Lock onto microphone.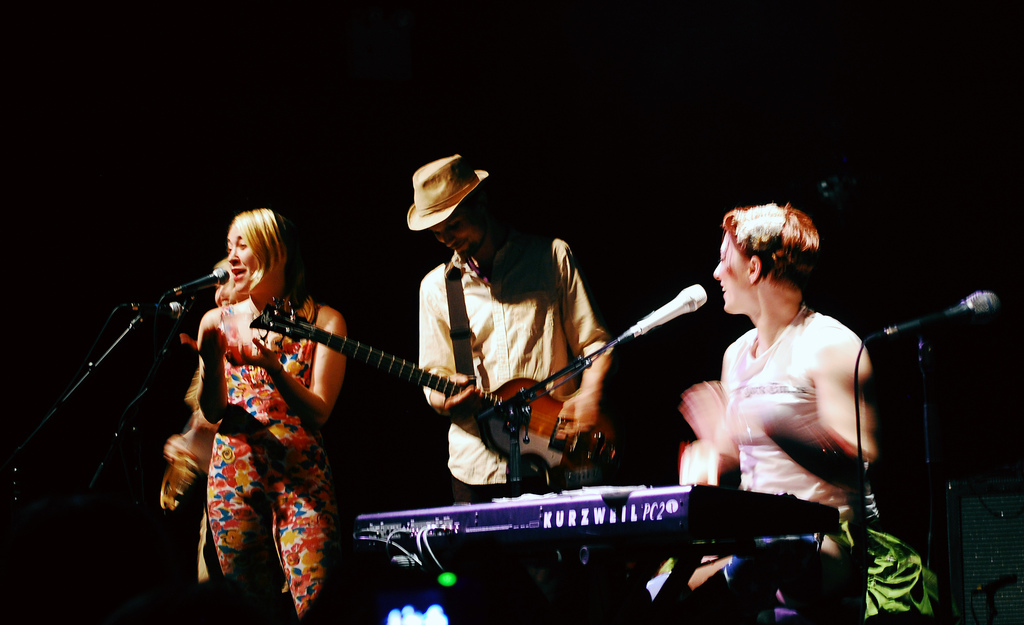
Locked: <bbox>163, 268, 229, 292</bbox>.
